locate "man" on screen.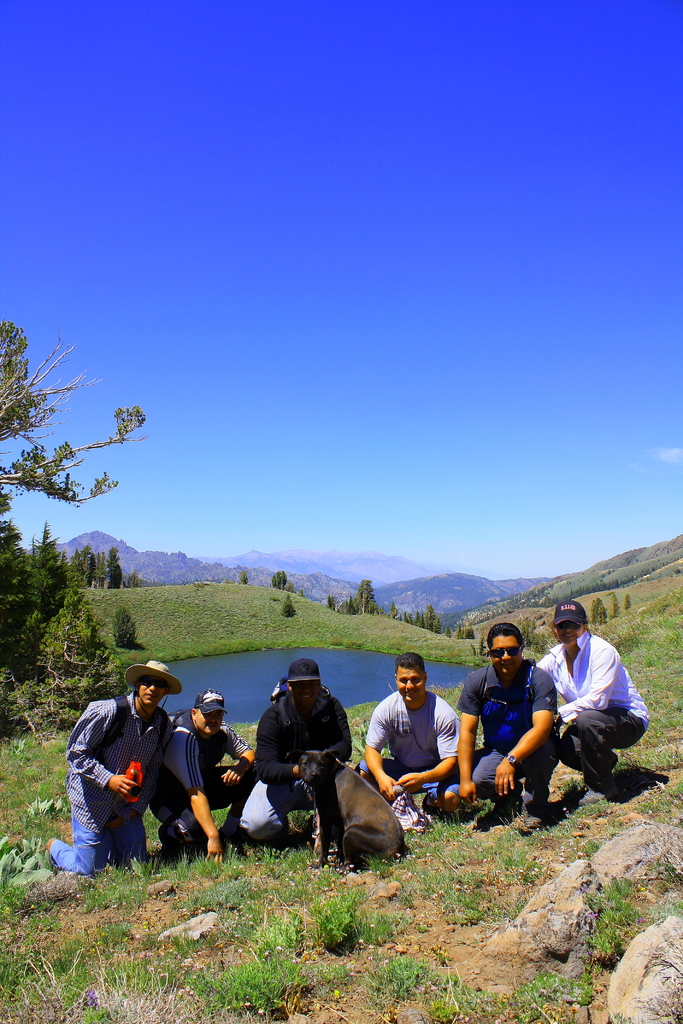
On screen at (left=458, top=618, right=563, bottom=824).
